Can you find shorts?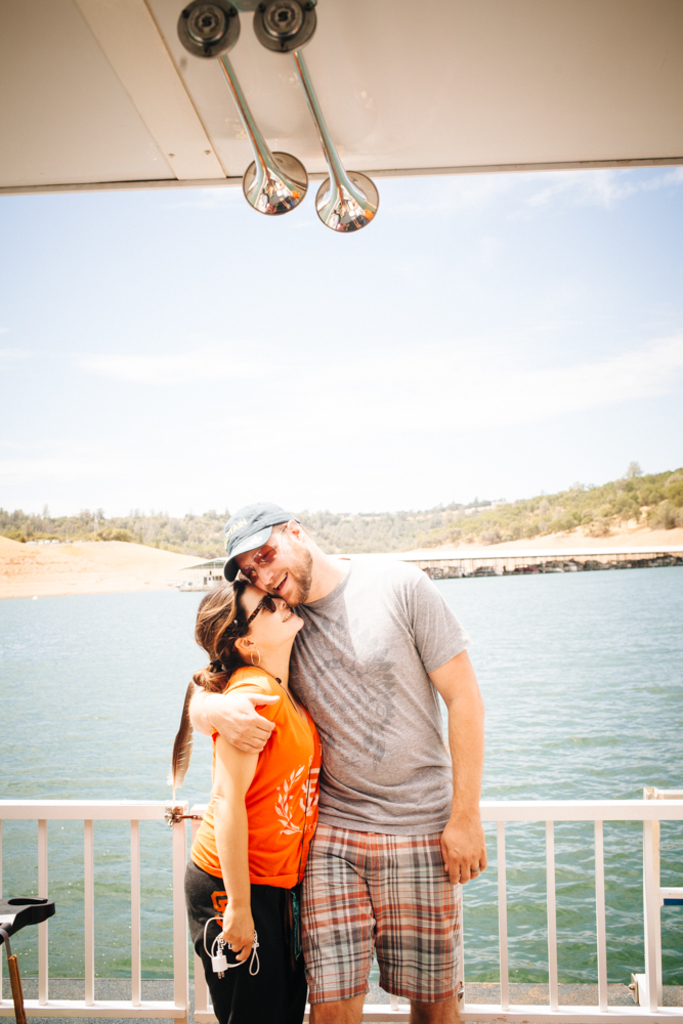
Yes, bounding box: locate(306, 834, 490, 976).
